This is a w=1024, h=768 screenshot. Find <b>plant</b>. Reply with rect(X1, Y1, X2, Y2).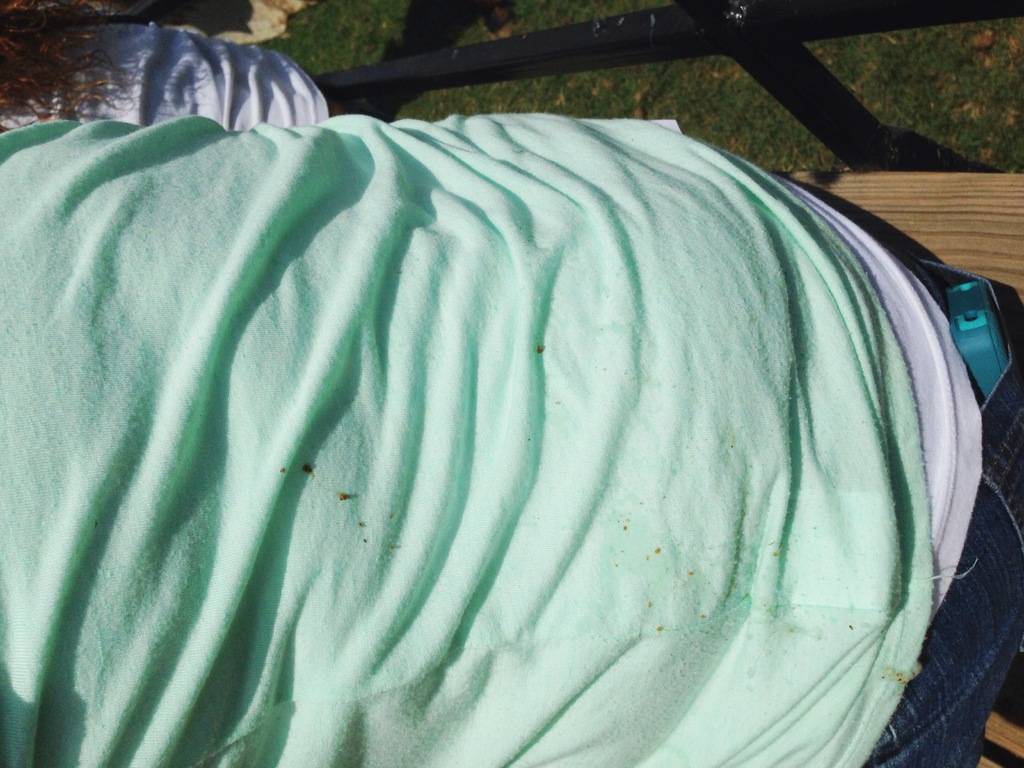
rect(803, 15, 1023, 171).
